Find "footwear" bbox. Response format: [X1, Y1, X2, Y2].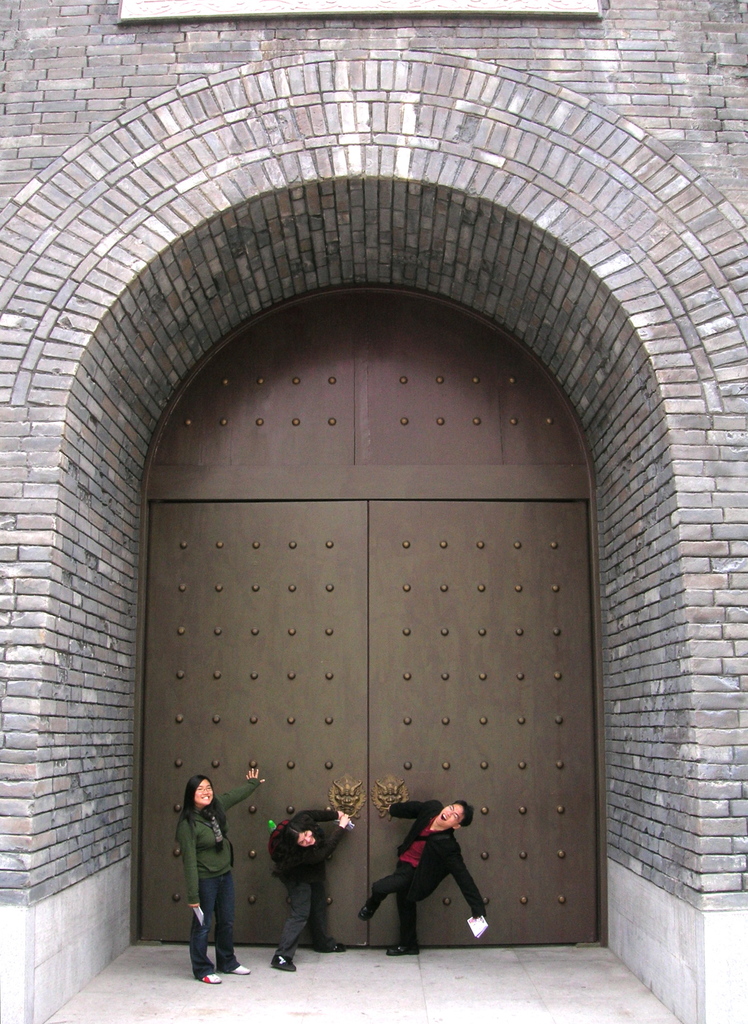
[235, 963, 249, 975].
